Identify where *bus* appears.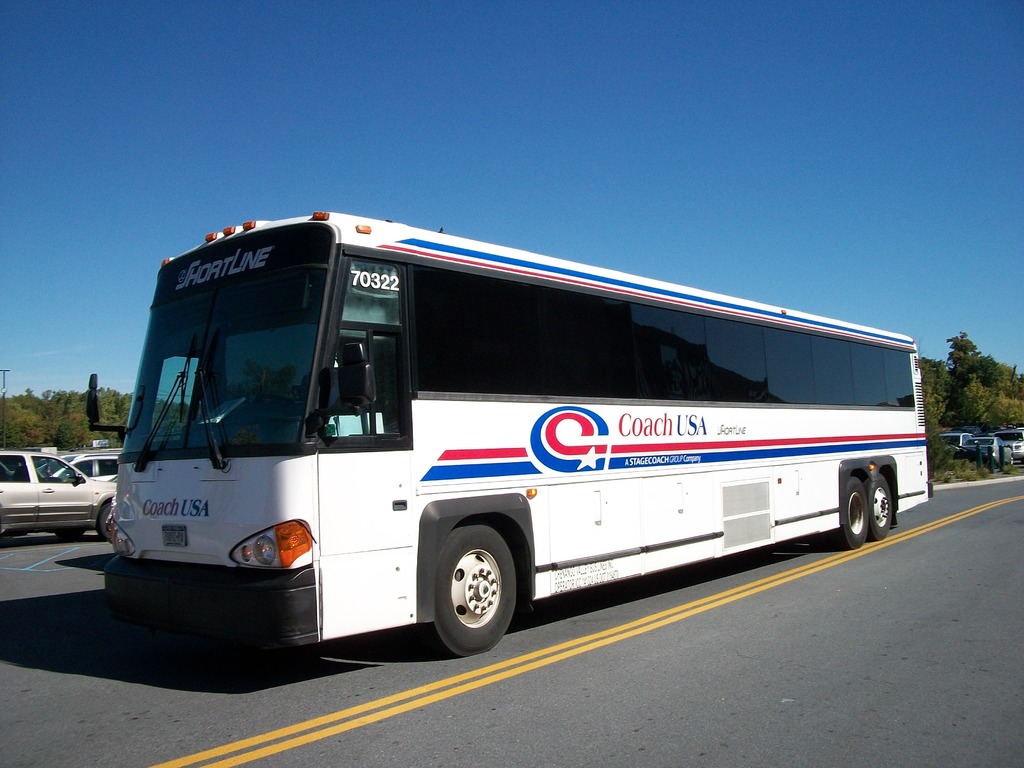
Appears at <region>79, 208, 935, 660</region>.
